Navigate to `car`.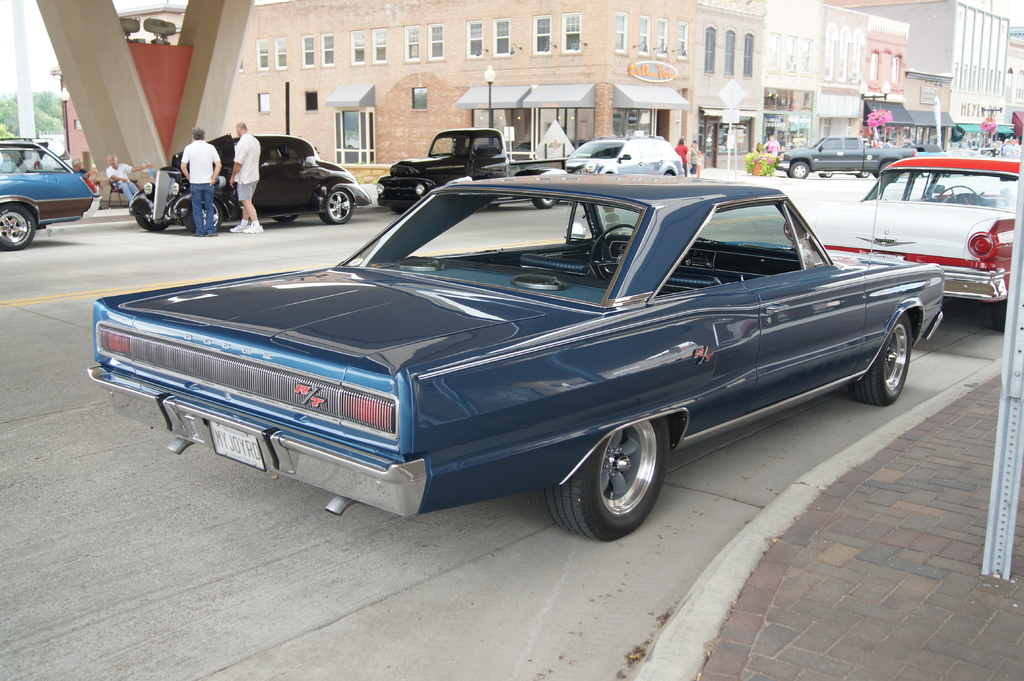
Navigation target: [x1=557, y1=132, x2=685, y2=202].
